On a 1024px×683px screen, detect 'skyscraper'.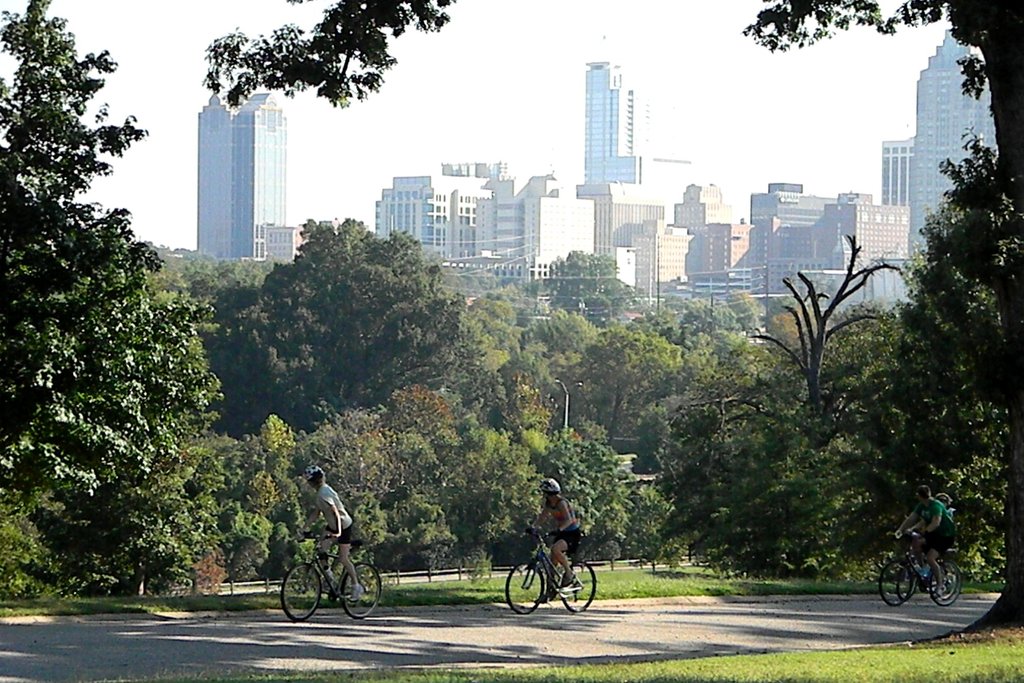
rect(879, 133, 915, 204).
